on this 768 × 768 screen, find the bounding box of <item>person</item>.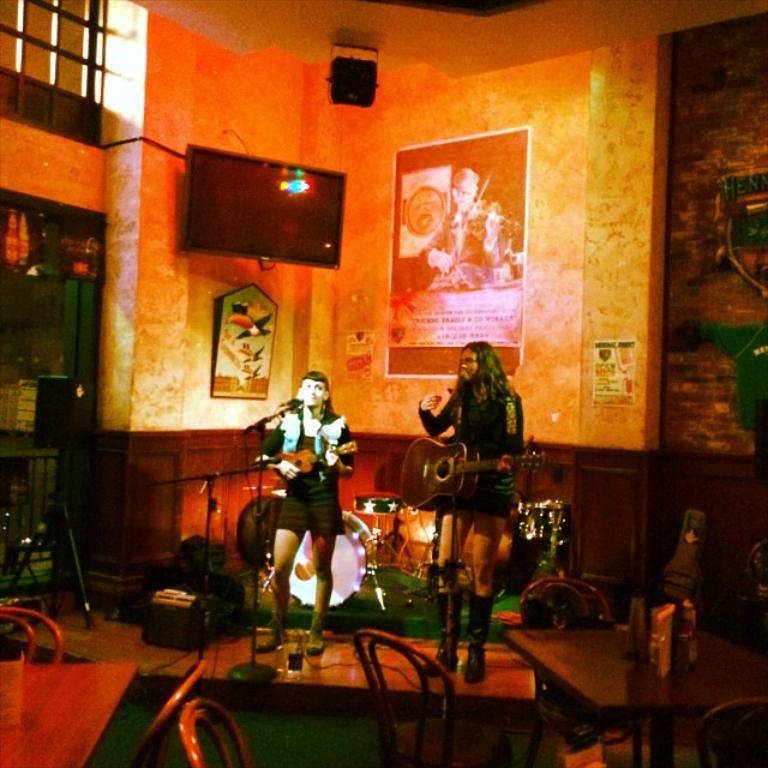
Bounding box: (x1=252, y1=376, x2=360, y2=658).
